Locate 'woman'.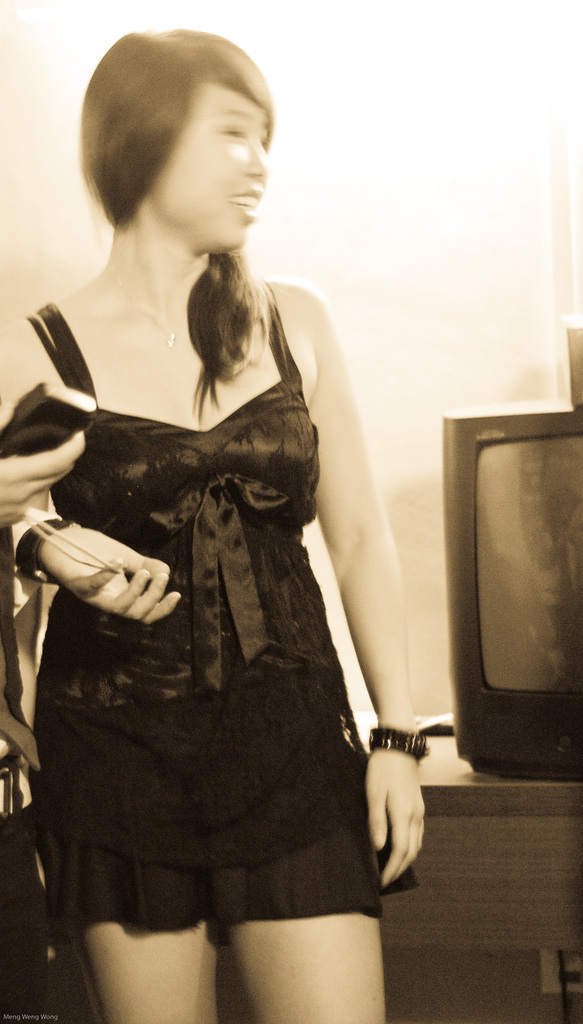
Bounding box: bbox(6, 16, 436, 1023).
